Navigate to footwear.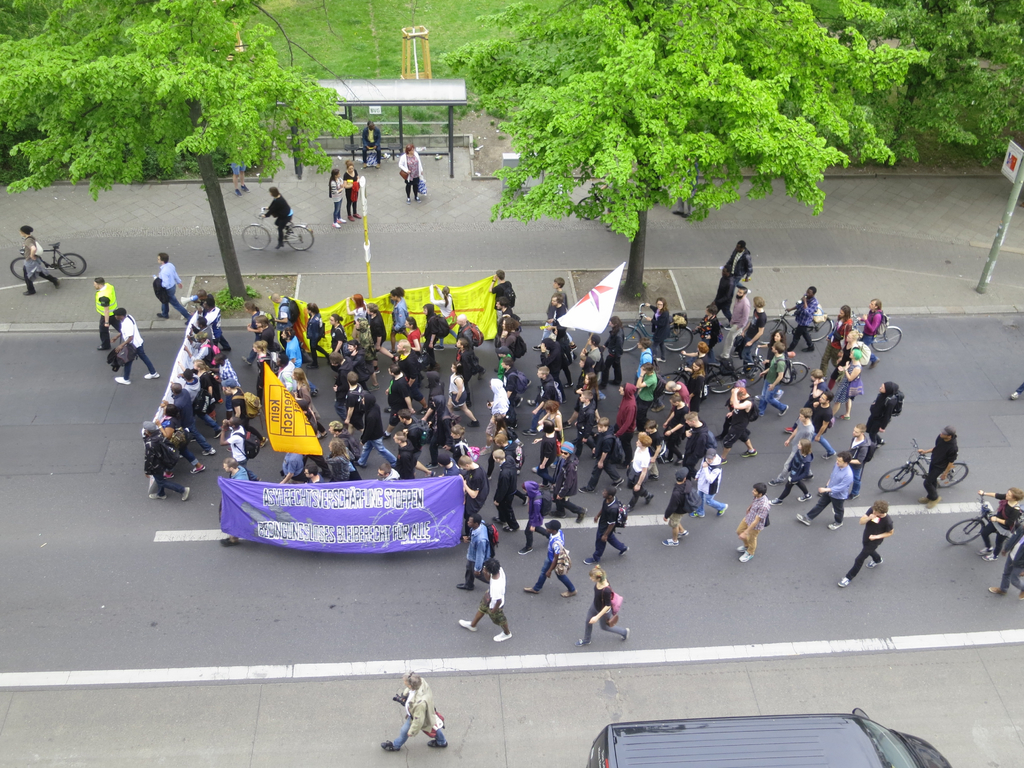
Navigation target: locate(619, 545, 630, 556).
